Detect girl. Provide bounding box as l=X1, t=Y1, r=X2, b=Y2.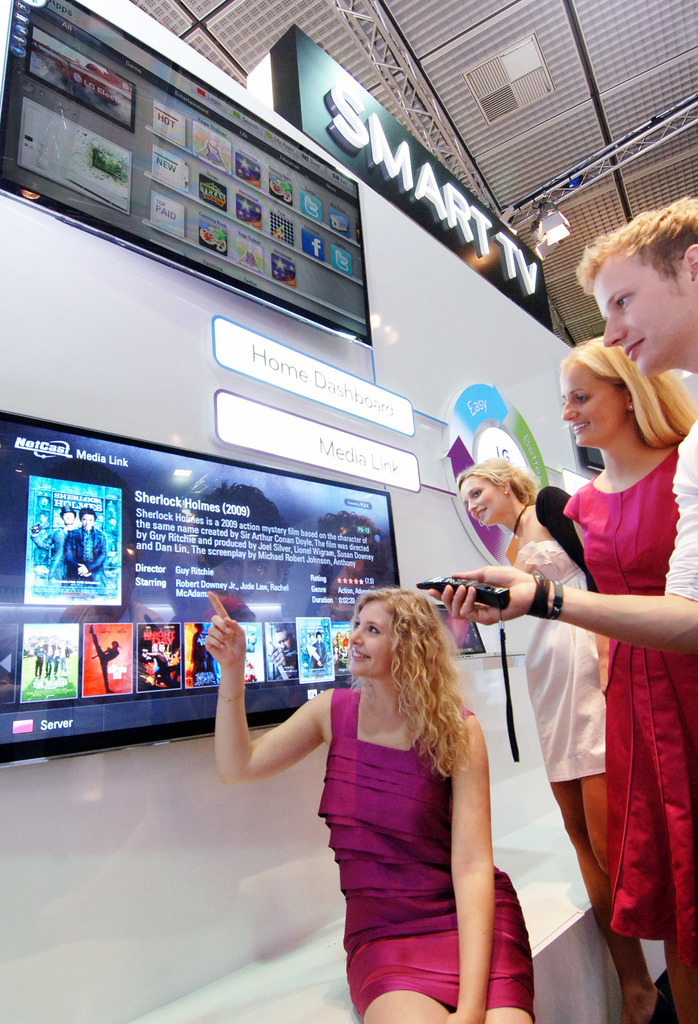
l=202, t=591, r=539, b=1021.
